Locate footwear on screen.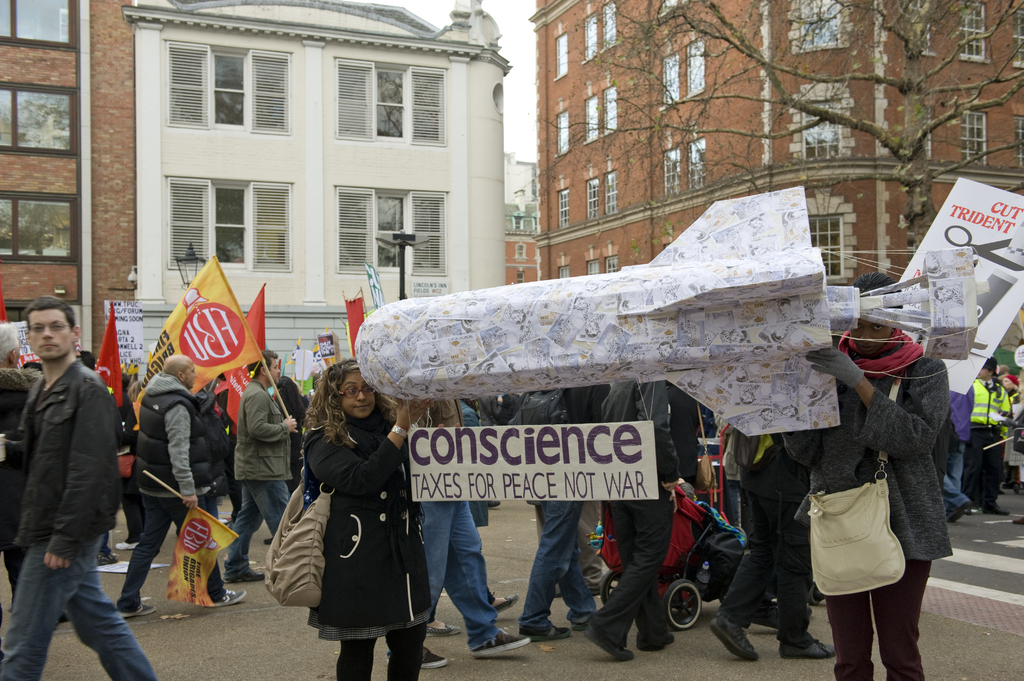
On screen at 422,623,463,636.
